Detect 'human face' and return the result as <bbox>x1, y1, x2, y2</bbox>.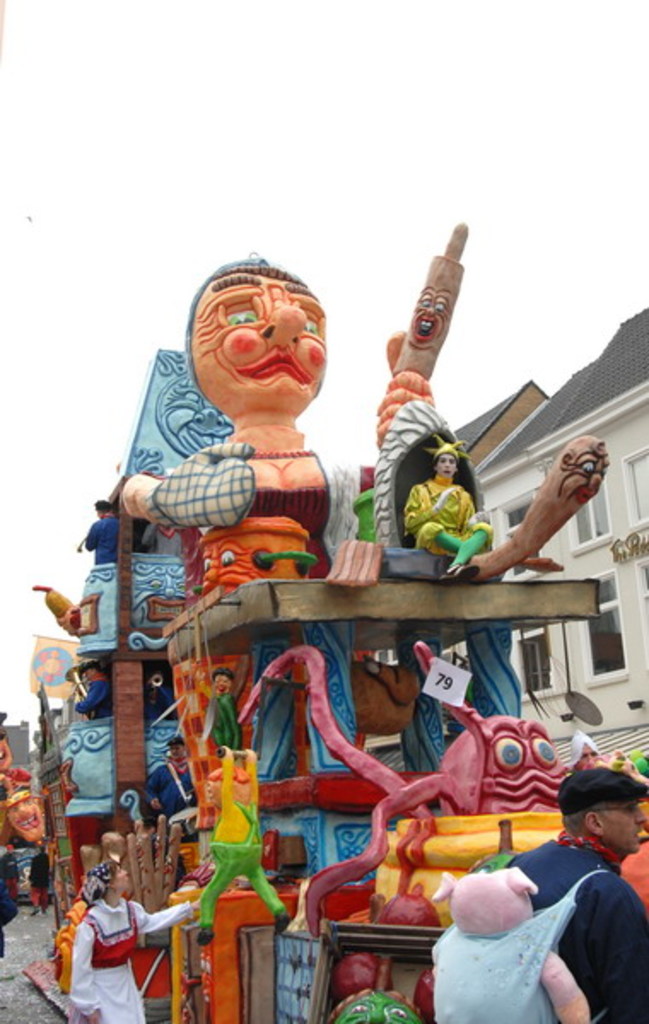
<bbox>9, 794, 48, 848</bbox>.
